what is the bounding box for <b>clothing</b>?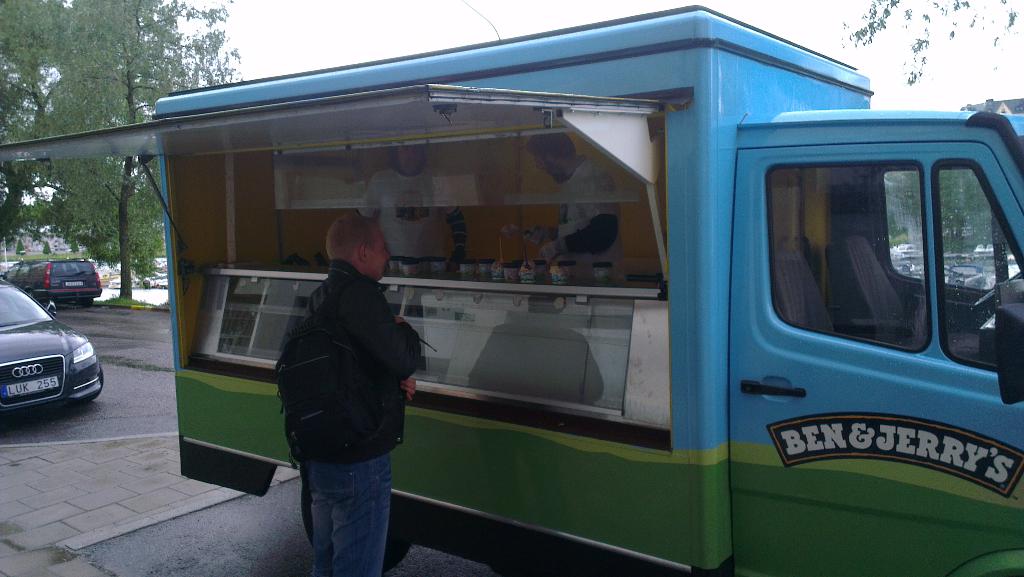
{"x1": 298, "y1": 286, "x2": 432, "y2": 576}.
